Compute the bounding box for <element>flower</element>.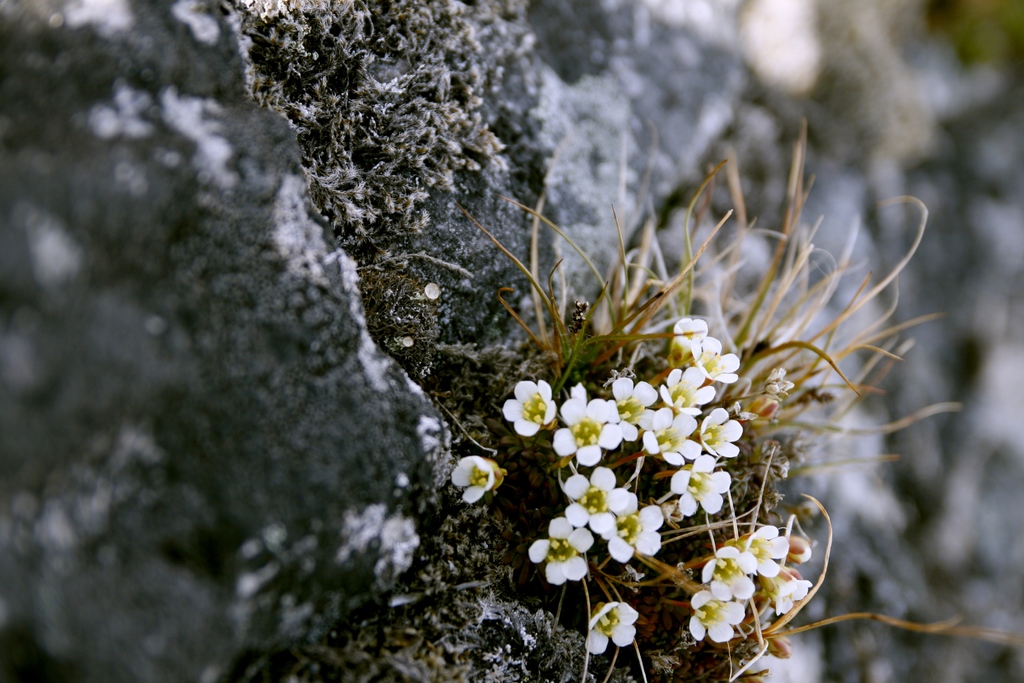
<region>447, 454, 499, 503</region>.
